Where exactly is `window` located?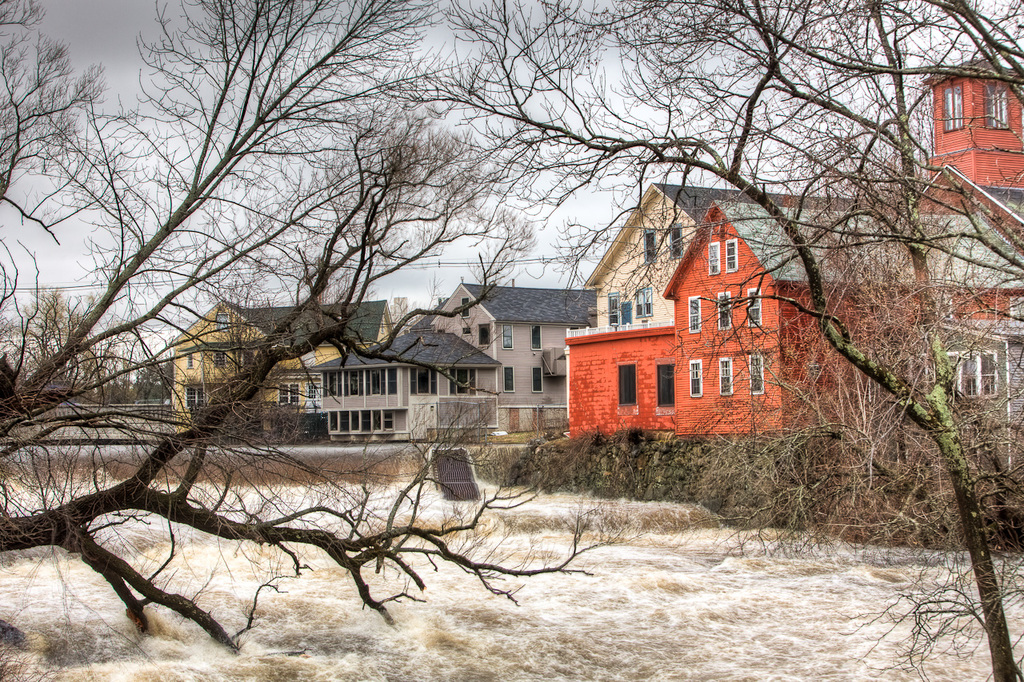
Its bounding box is {"x1": 725, "y1": 237, "x2": 740, "y2": 273}.
